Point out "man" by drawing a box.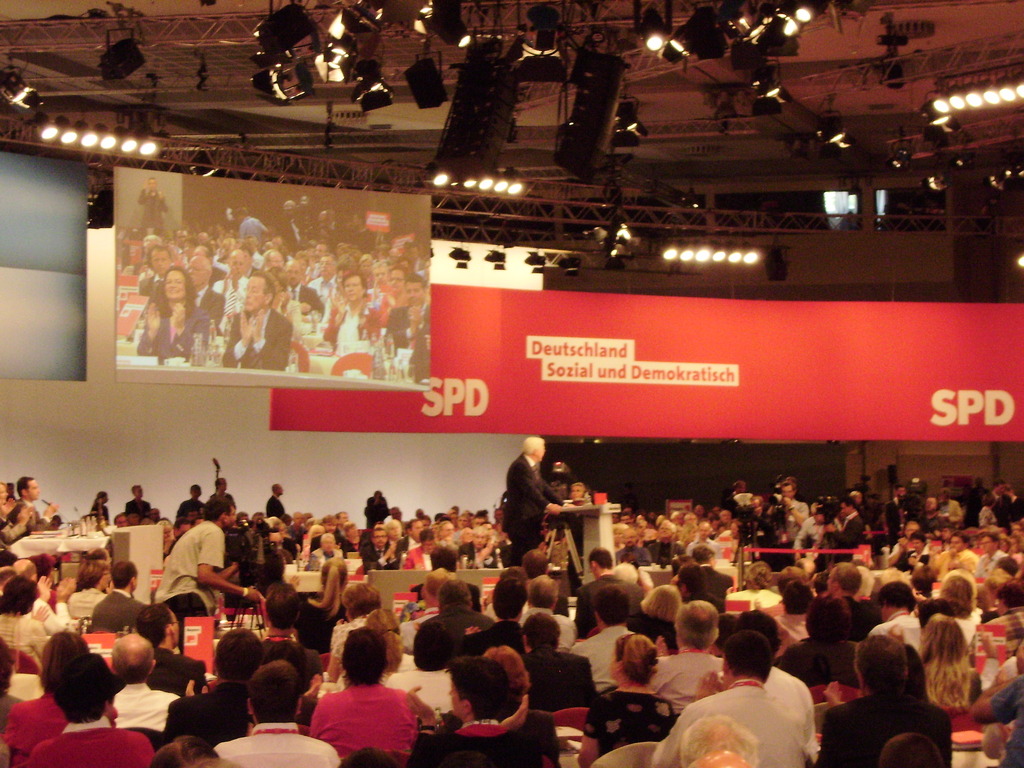
left=771, top=484, right=808, bottom=563.
